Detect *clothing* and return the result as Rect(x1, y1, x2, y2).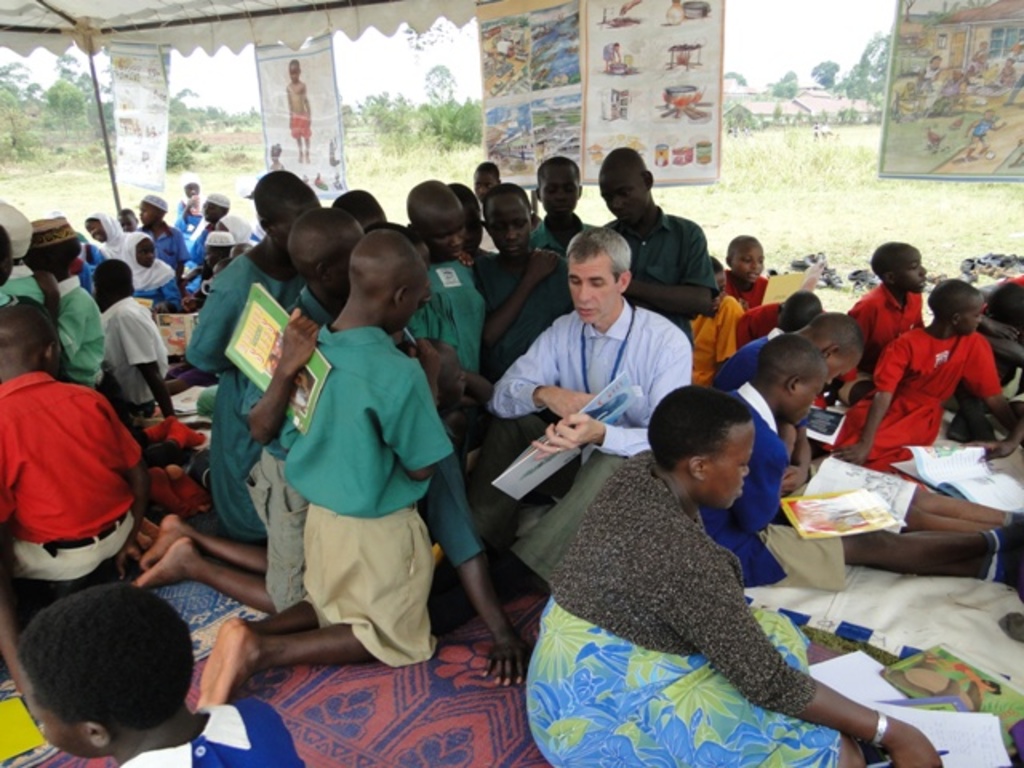
Rect(88, 210, 130, 275).
